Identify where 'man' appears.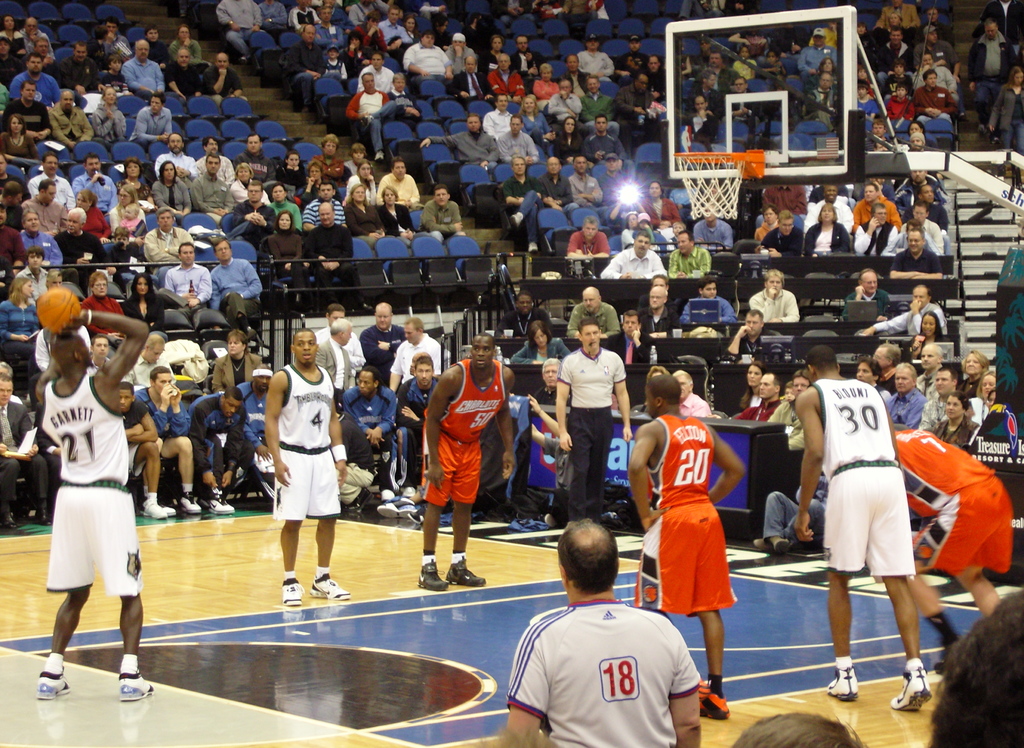
Appears at [left=848, top=354, right=886, bottom=399].
